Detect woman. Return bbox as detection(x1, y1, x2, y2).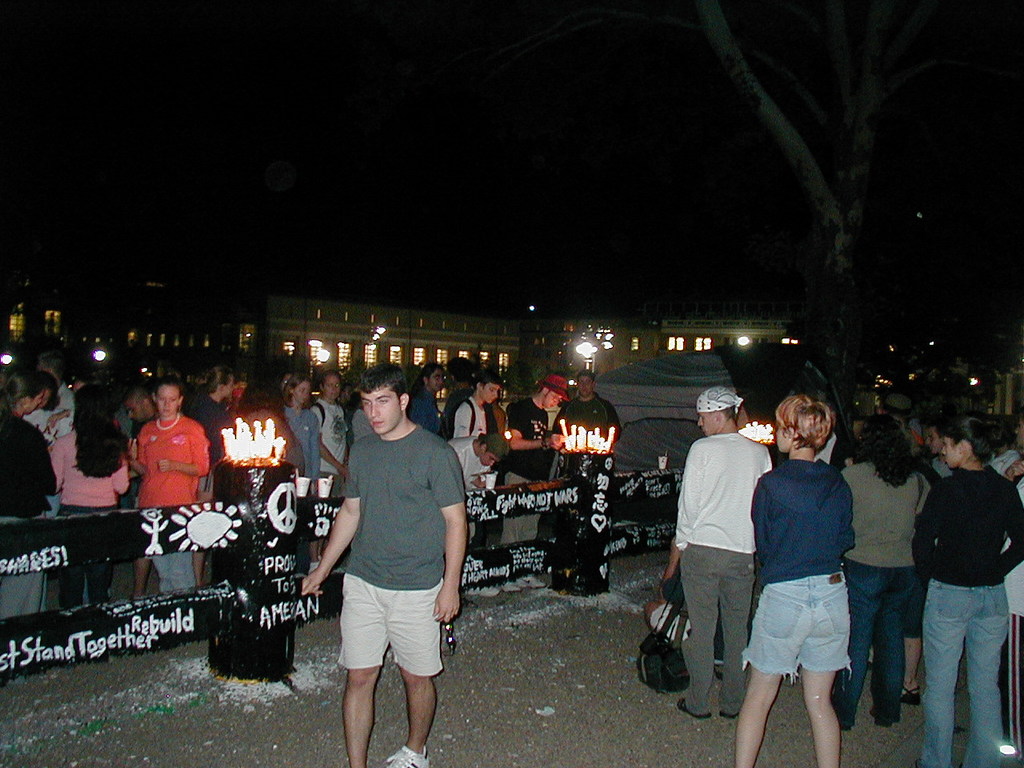
detection(0, 380, 53, 606).
